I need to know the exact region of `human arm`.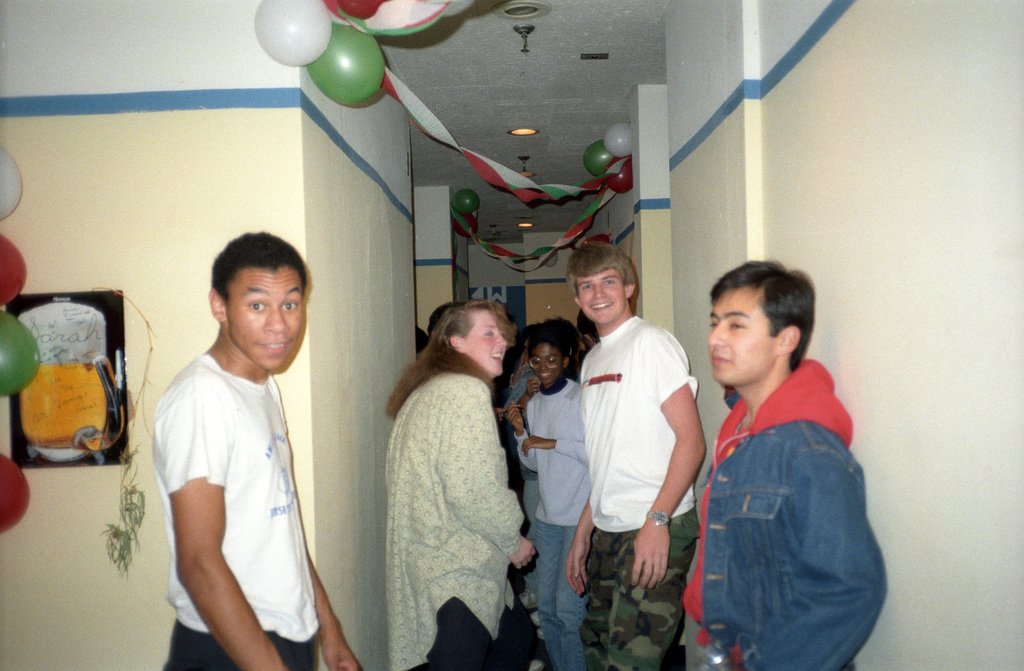
Region: detection(745, 435, 905, 669).
